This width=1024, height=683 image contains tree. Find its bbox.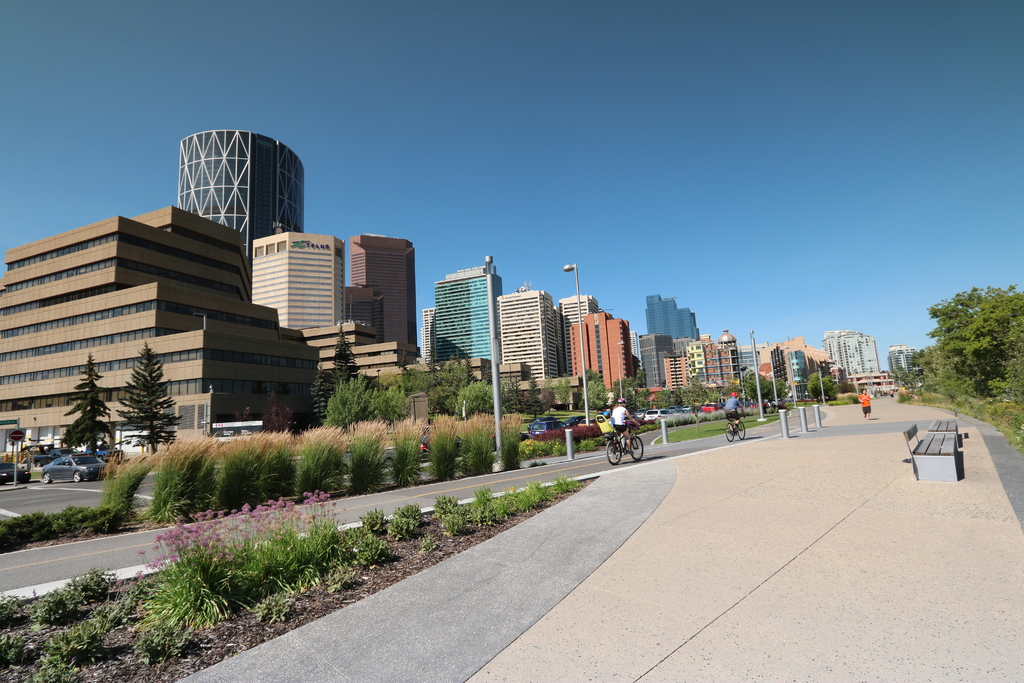
806/365/833/399.
